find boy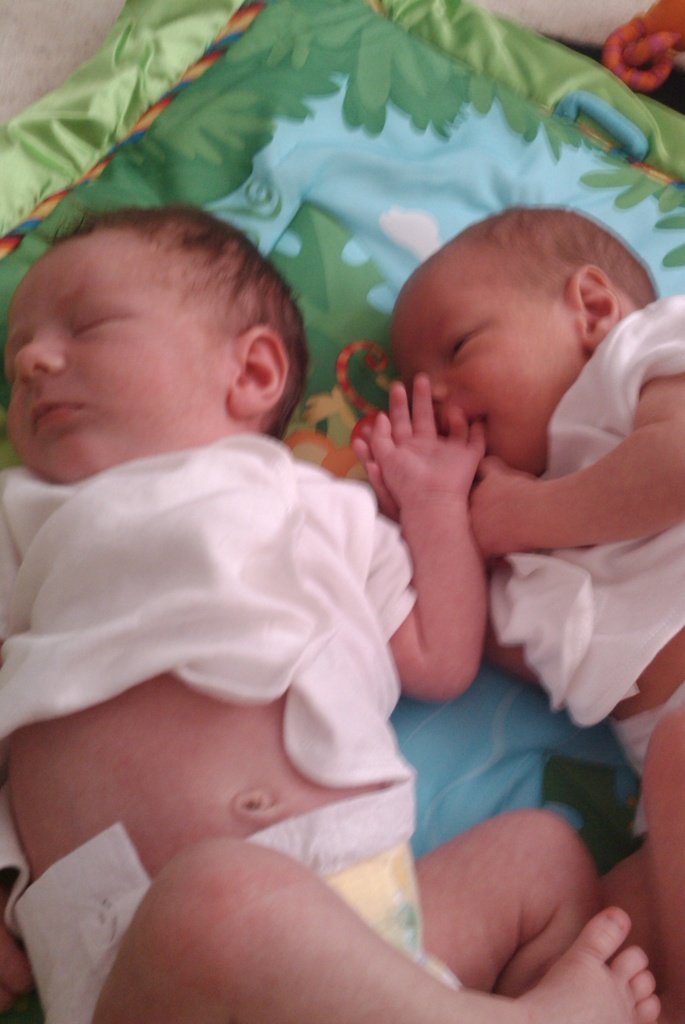
358:193:684:939
